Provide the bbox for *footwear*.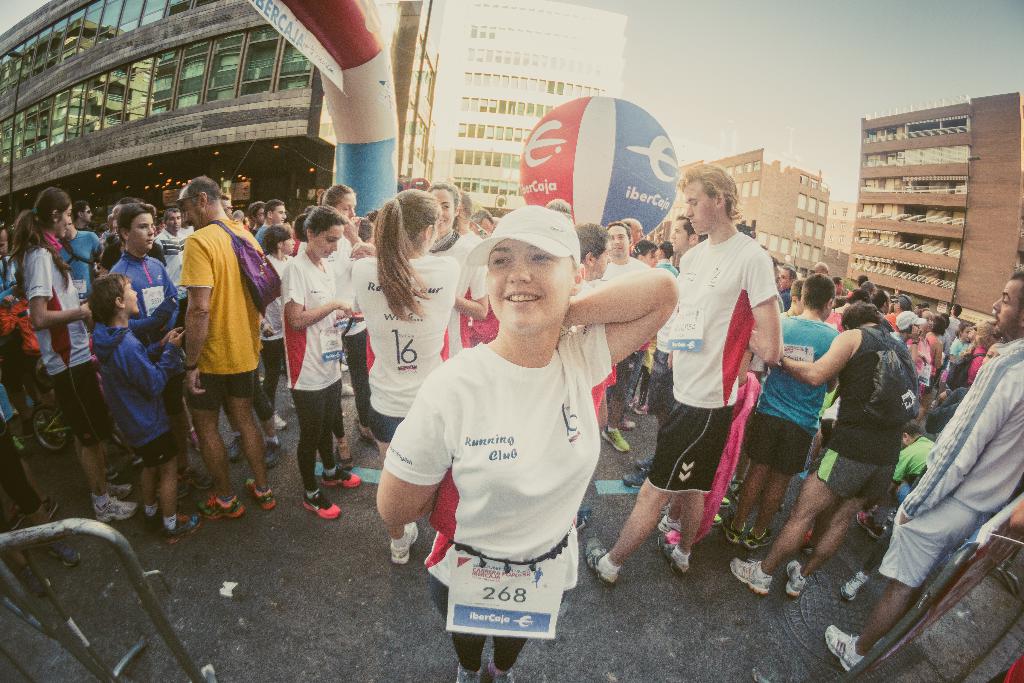
left=858, top=519, right=892, bottom=539.
